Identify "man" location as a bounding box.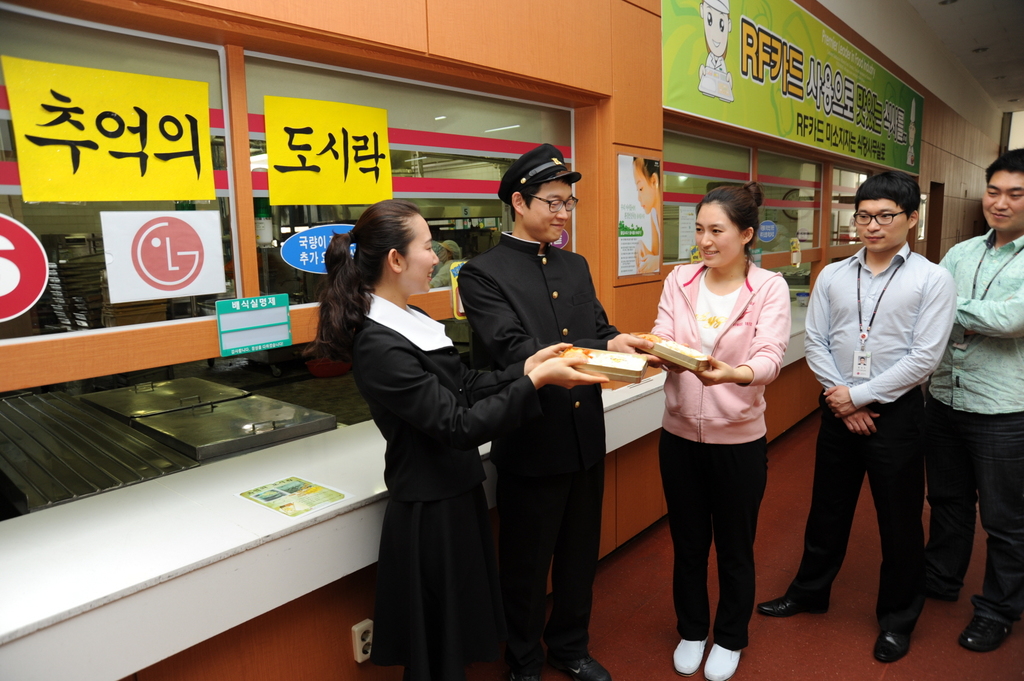
locate(932, 145, 1023, 652).
